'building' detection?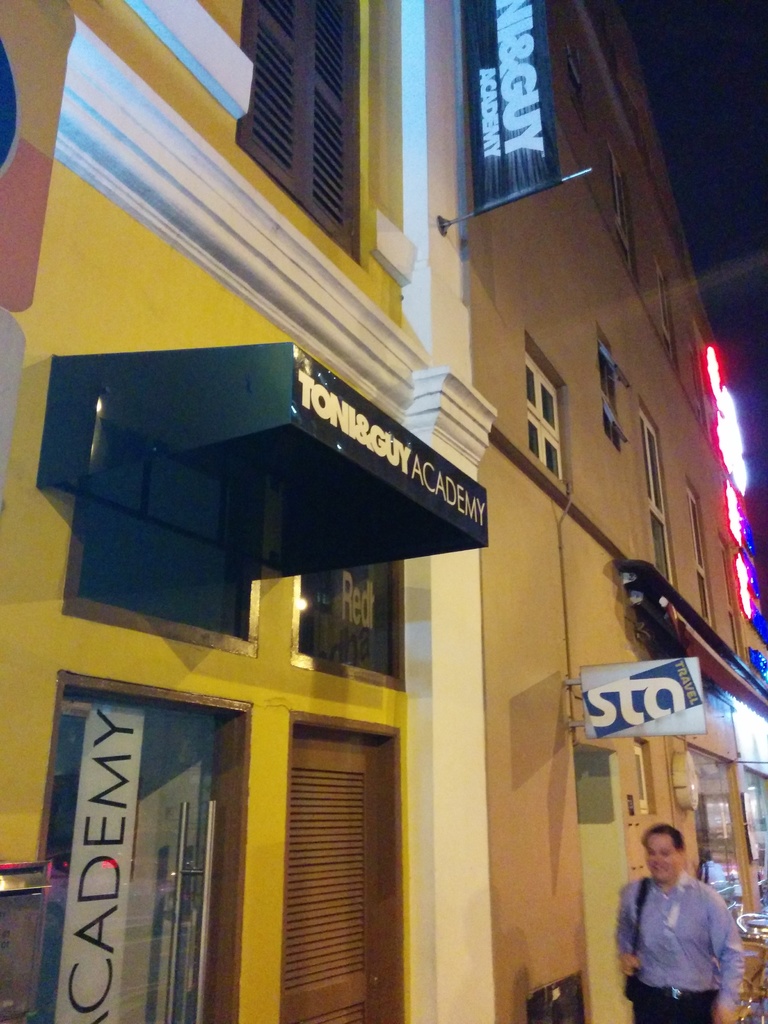
(left=477, top=0, right=767, bottom=1023)
